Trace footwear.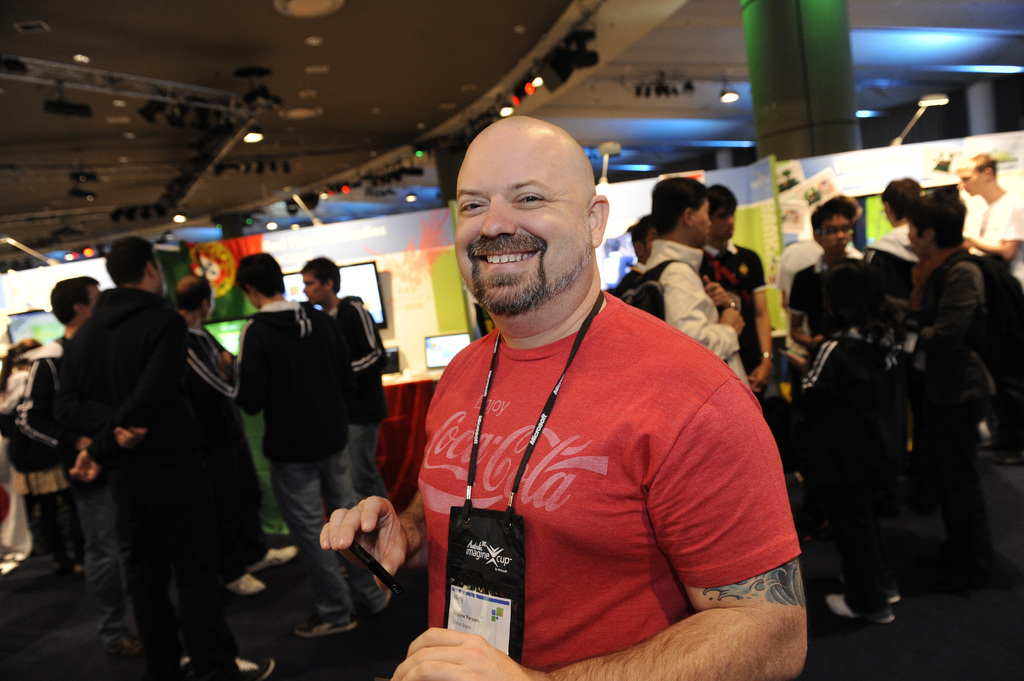
Traced to [218, 648, 284, 680].
